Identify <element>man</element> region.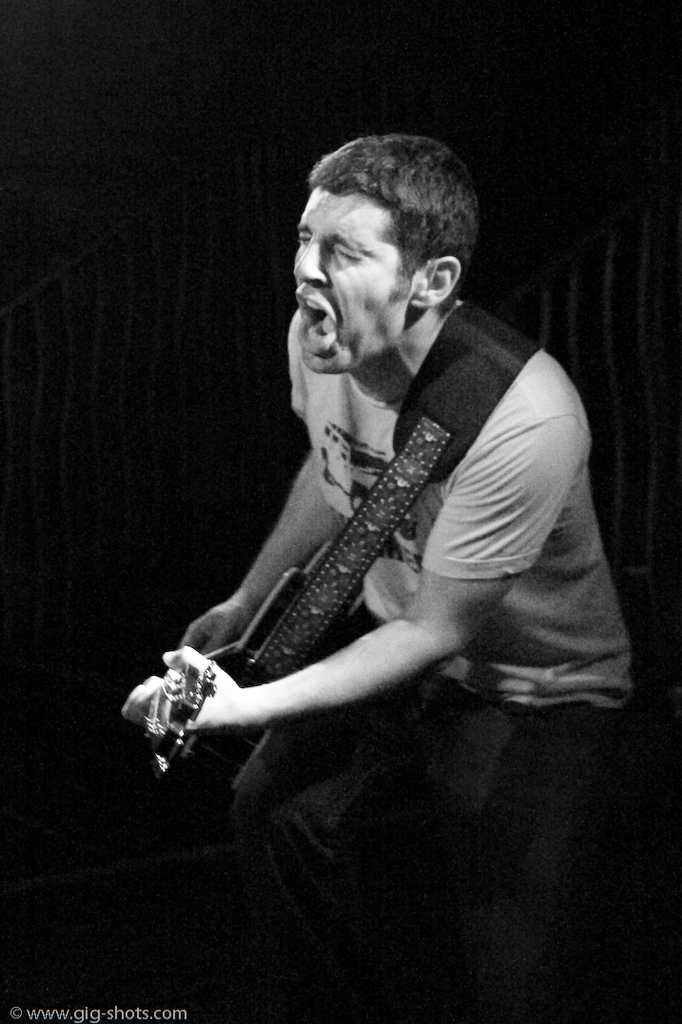
Region: detection(147, 103, 645, 941).
